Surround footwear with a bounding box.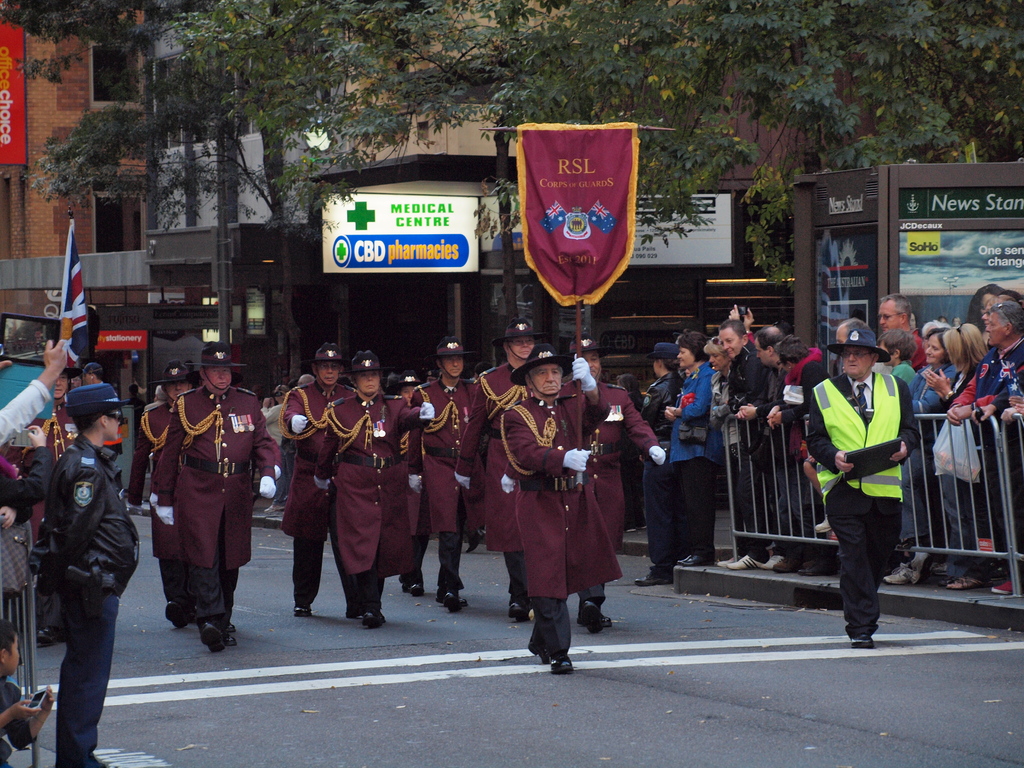
295,602,313,620.
